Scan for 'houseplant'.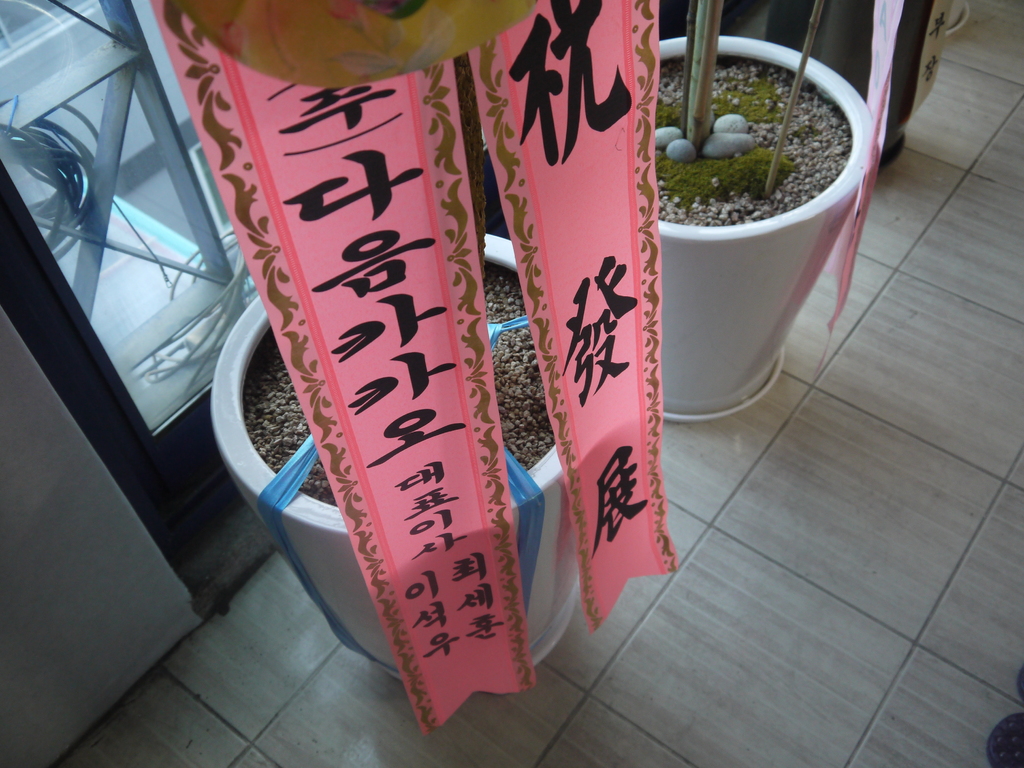
Scan result: pyautogui.locateOnScreen(652, 8, 880, 417).
